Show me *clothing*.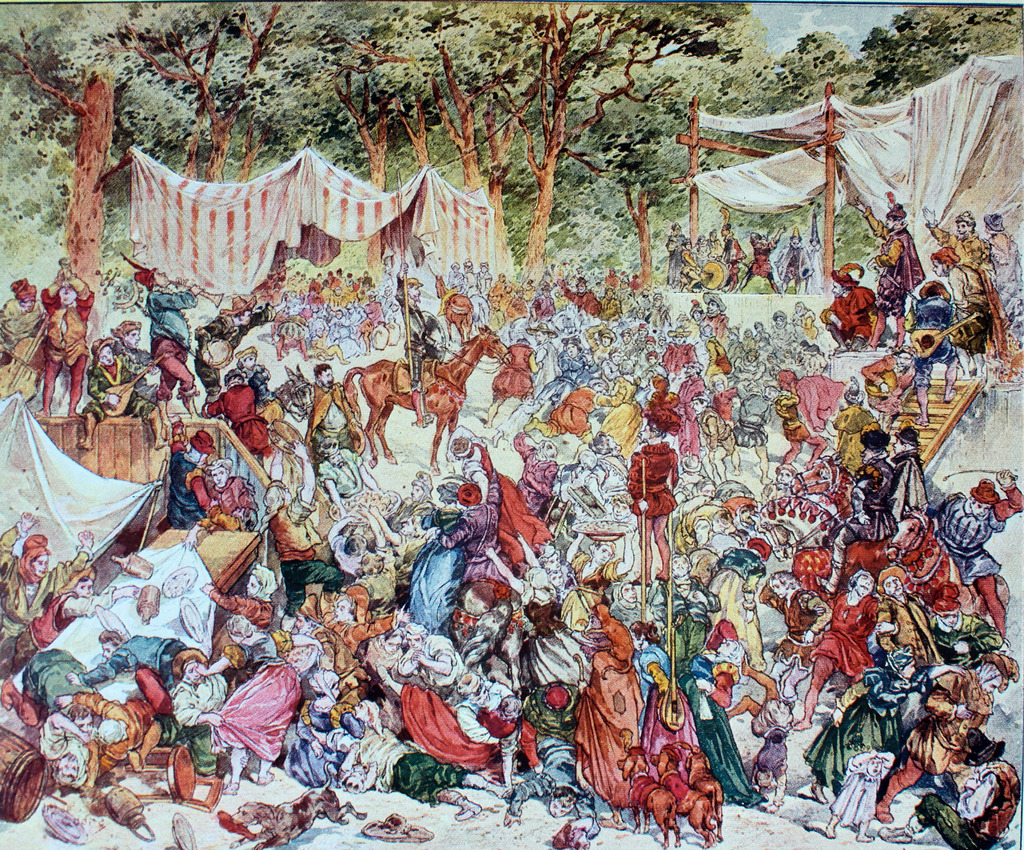
*clothing* is here: {"left": 861, "top": 354, "right": 916, "bottom": 418}.
